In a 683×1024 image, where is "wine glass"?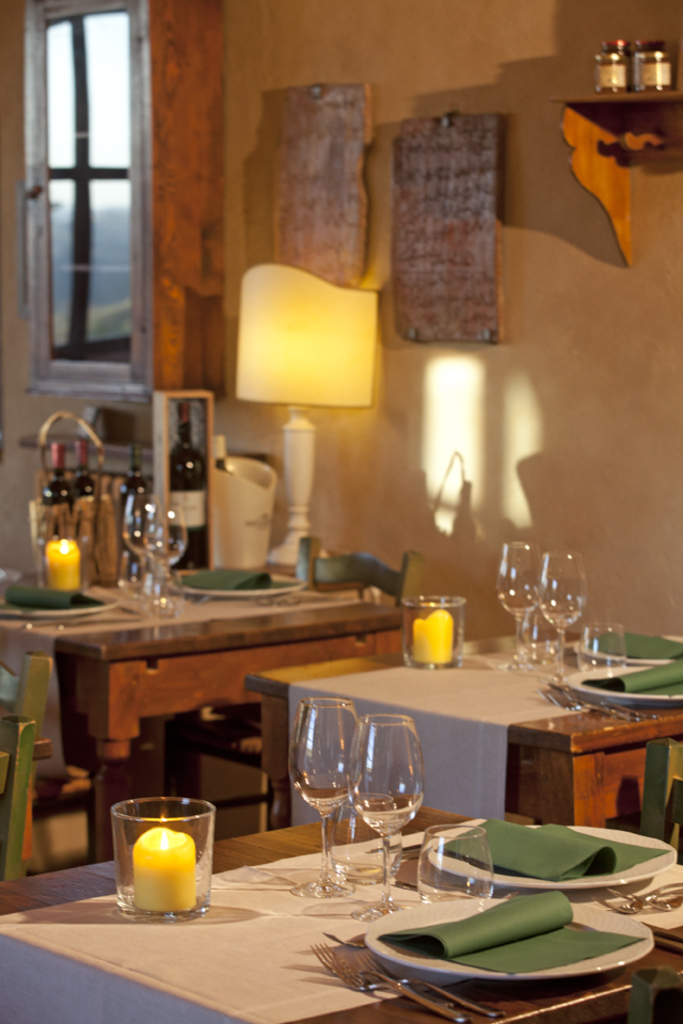
locate(525, 551, 589, 674).
